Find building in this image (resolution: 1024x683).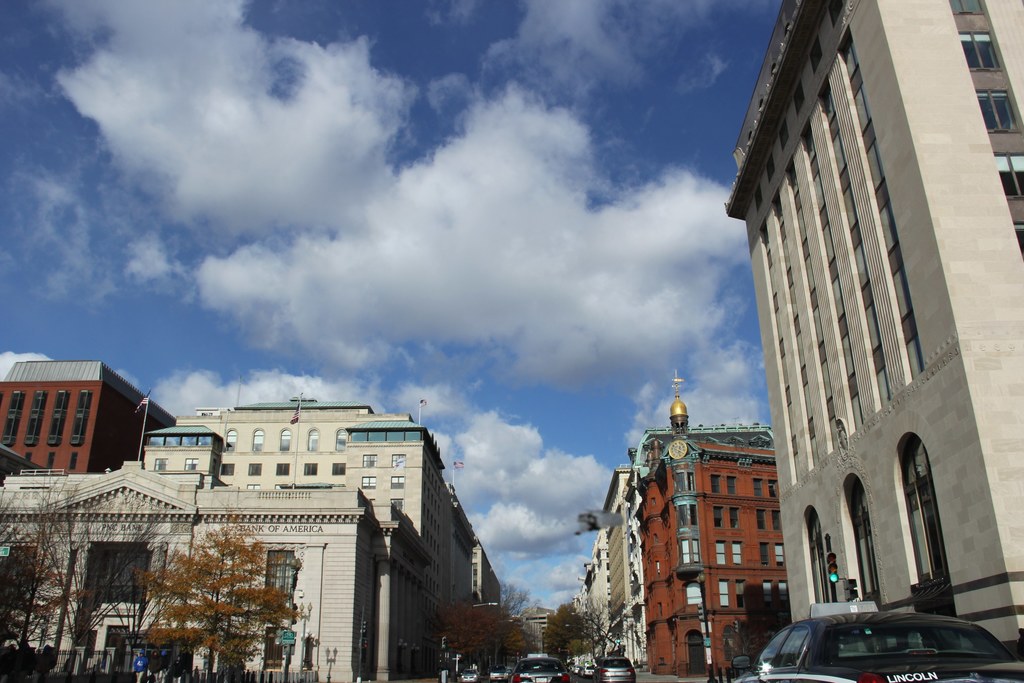
locate(719, 0, 1023, 668).
